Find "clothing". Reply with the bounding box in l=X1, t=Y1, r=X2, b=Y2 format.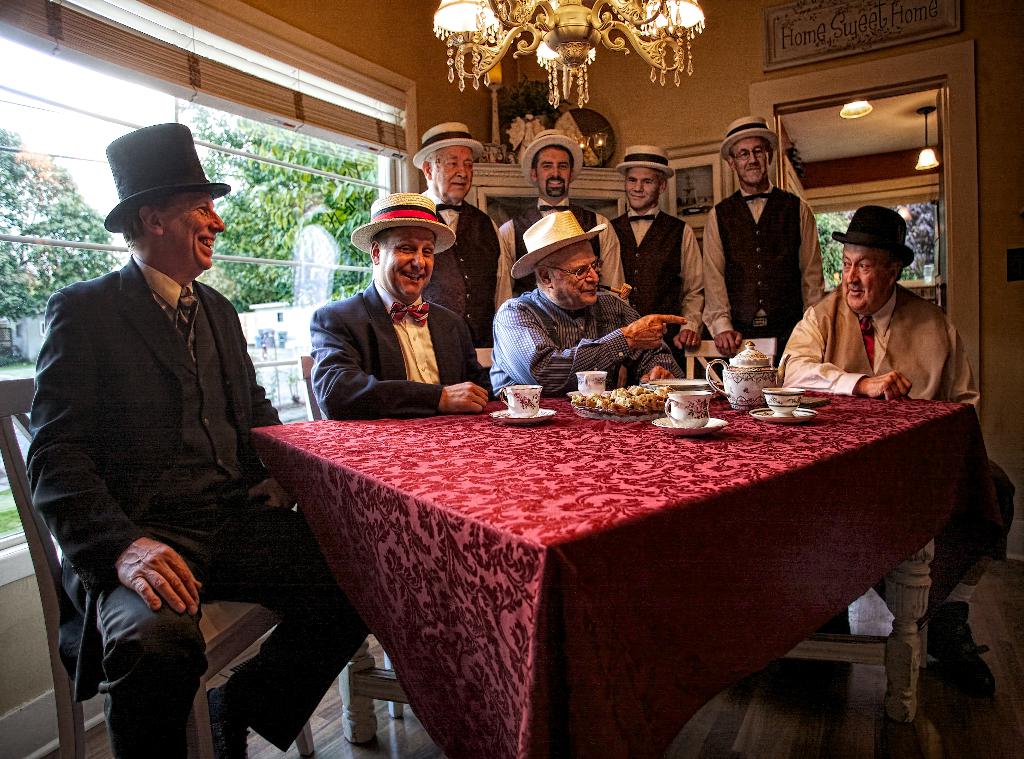
l=25, t=253, r=367, b=758.
